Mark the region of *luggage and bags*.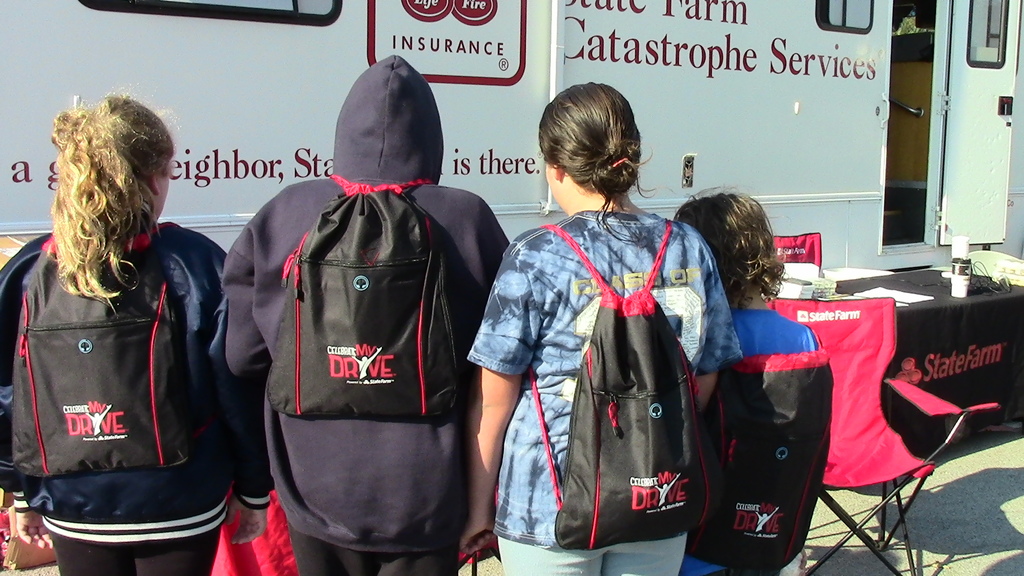
Region: BBox(8, 228, 214, 483).
